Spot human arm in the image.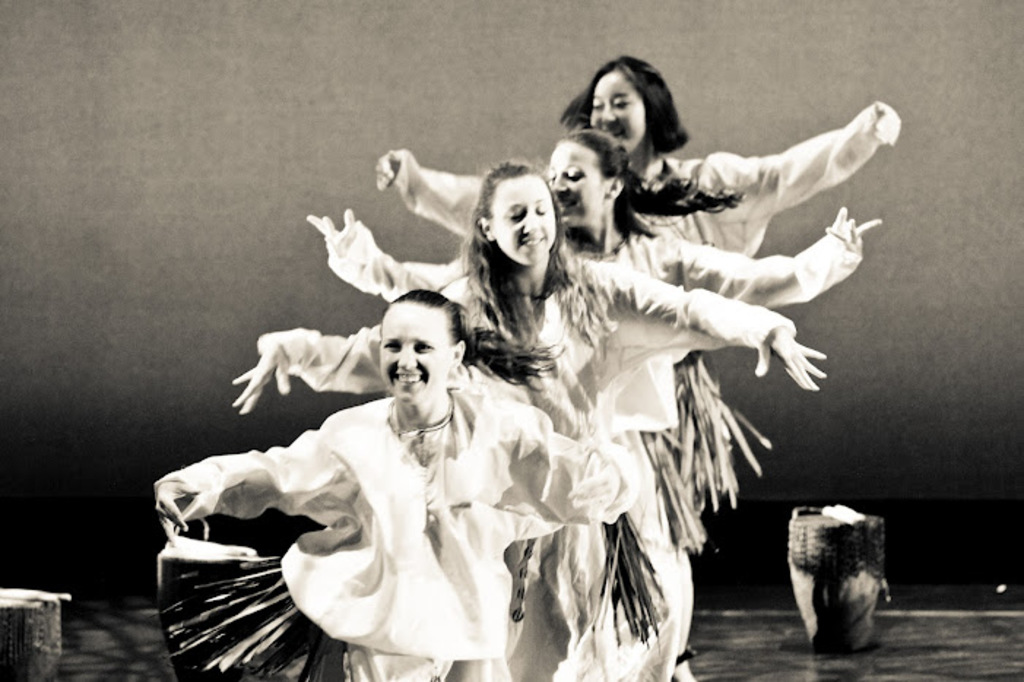
human arm found at (146,409,346,537).
